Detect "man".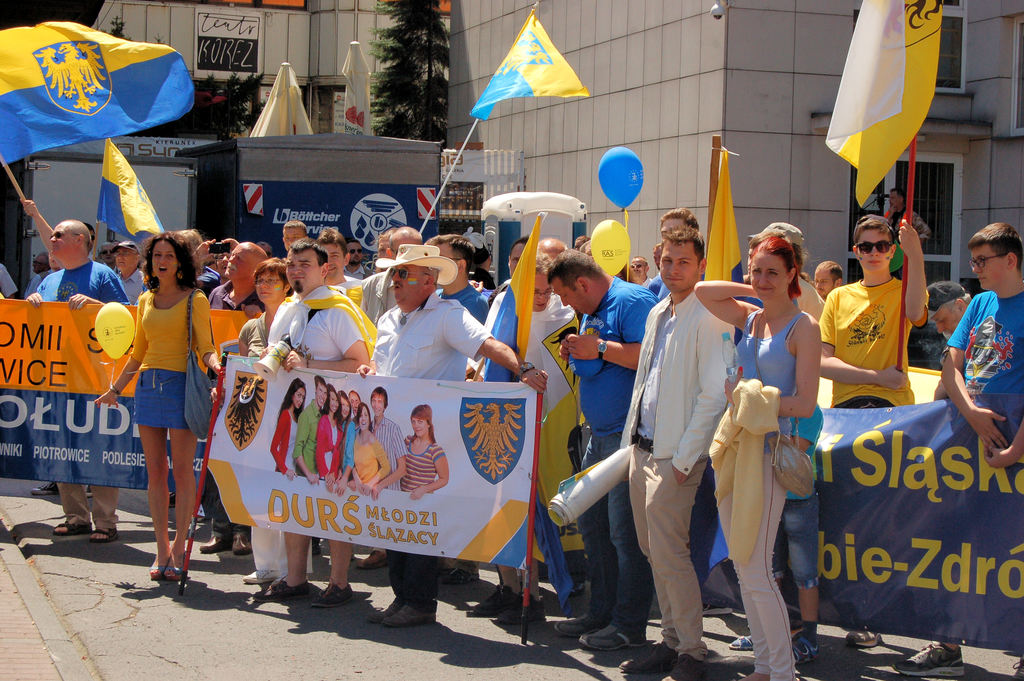
Detected at rect(259, 242, 377, 609).
